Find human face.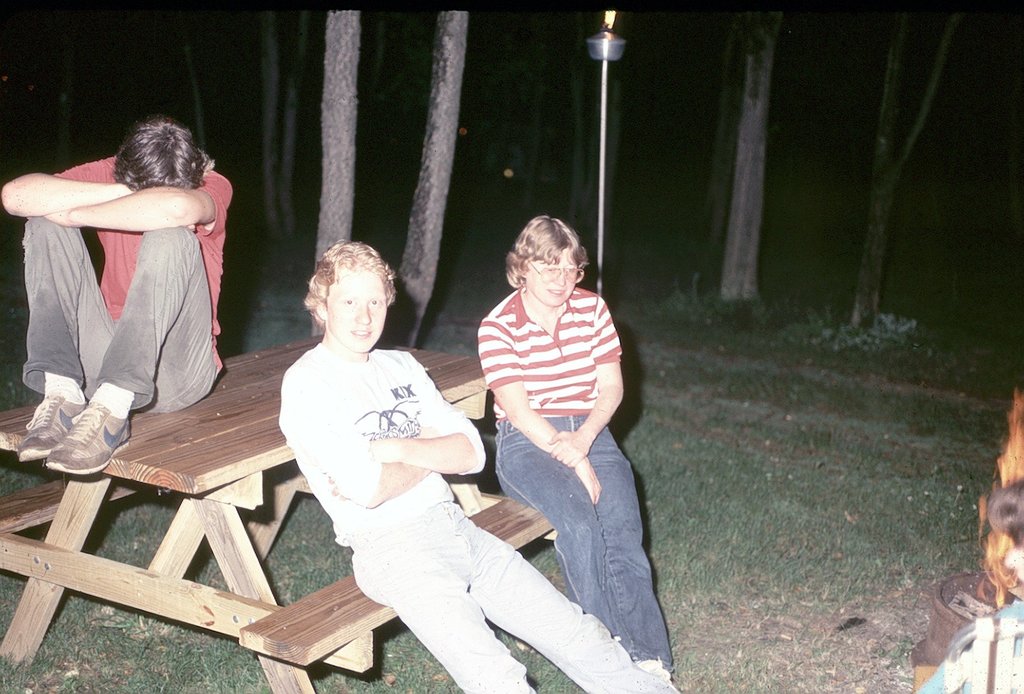
Rect(324, 268, 384, 347).
